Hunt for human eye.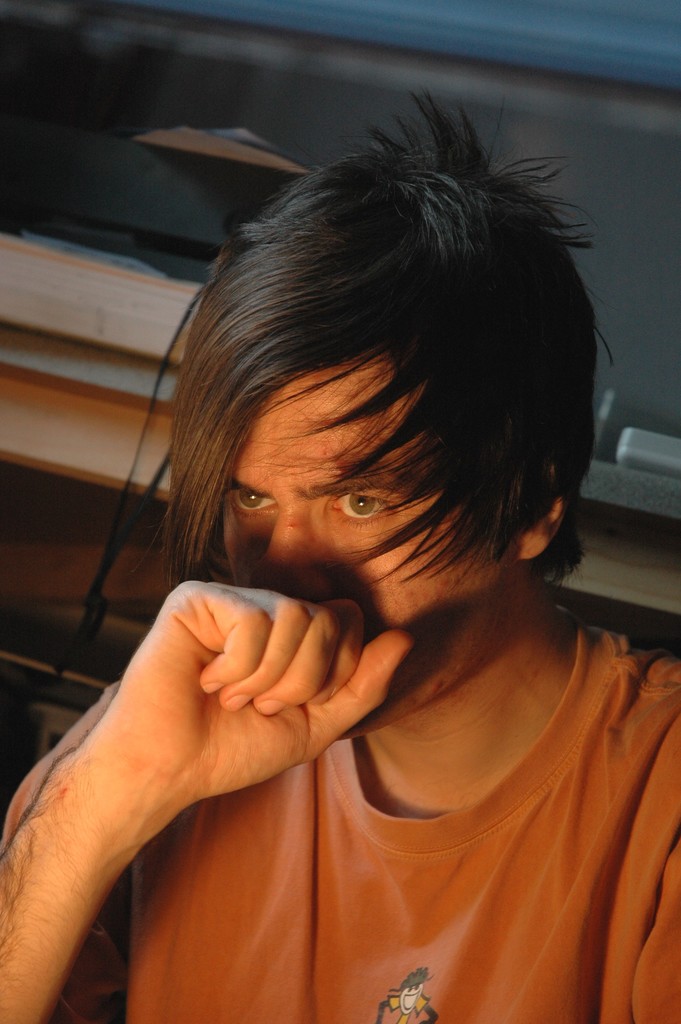
Hunted down at x1=328, y1=481, x2=405, y2=531.
